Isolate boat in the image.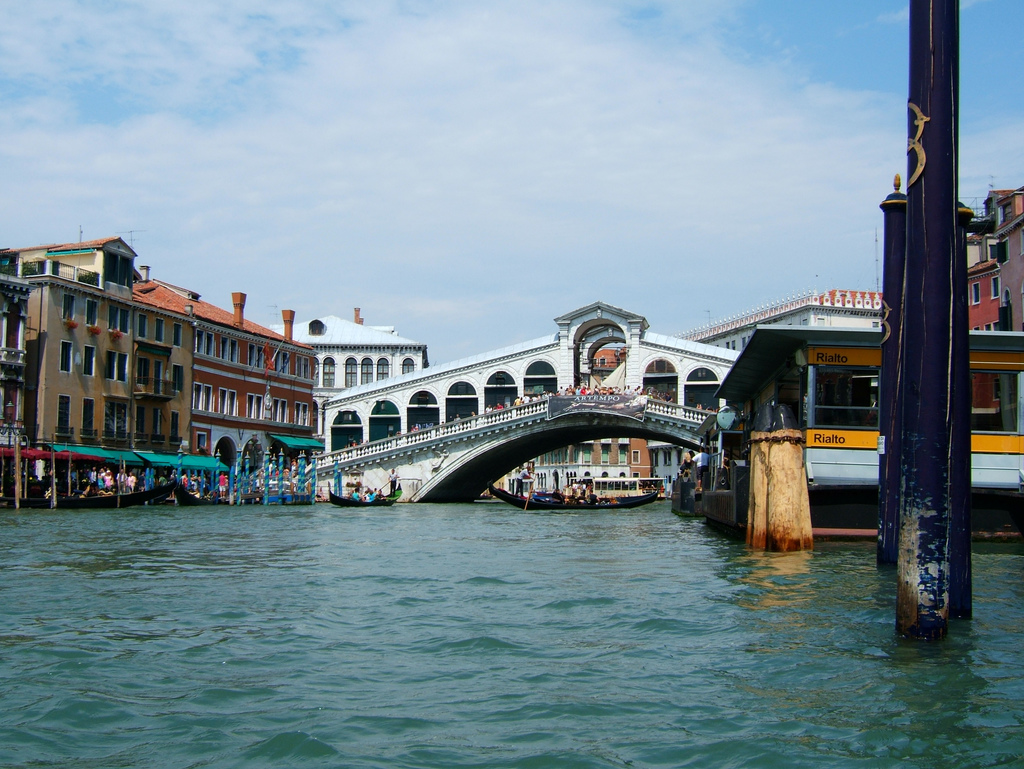
Isolated region: (485,480,654,509).
